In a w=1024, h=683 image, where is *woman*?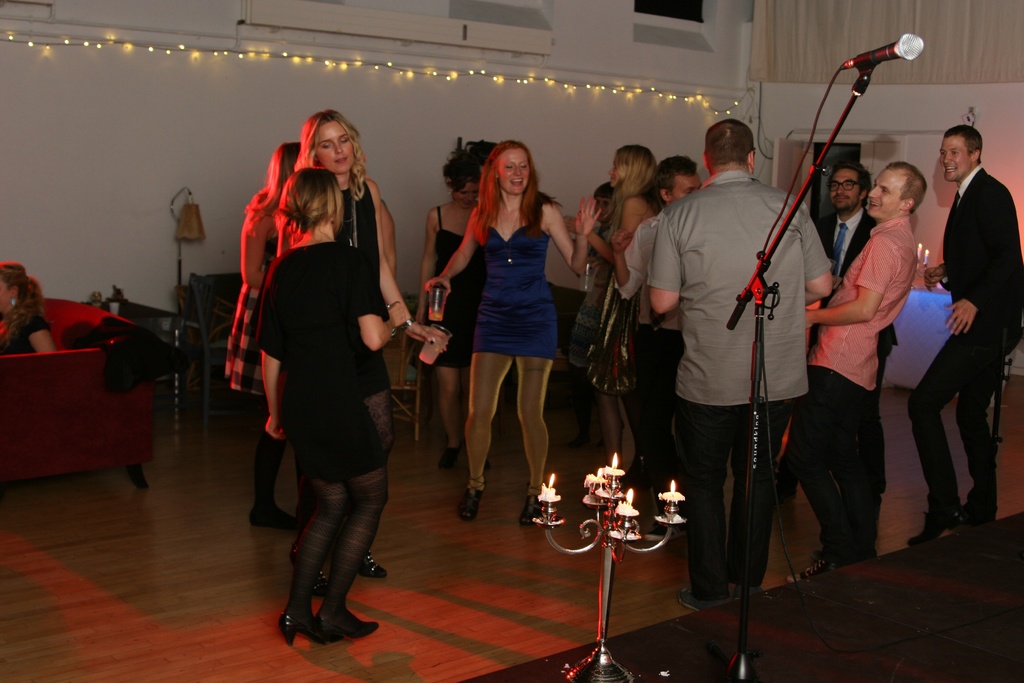
rect(262, 167, 400, 646).
